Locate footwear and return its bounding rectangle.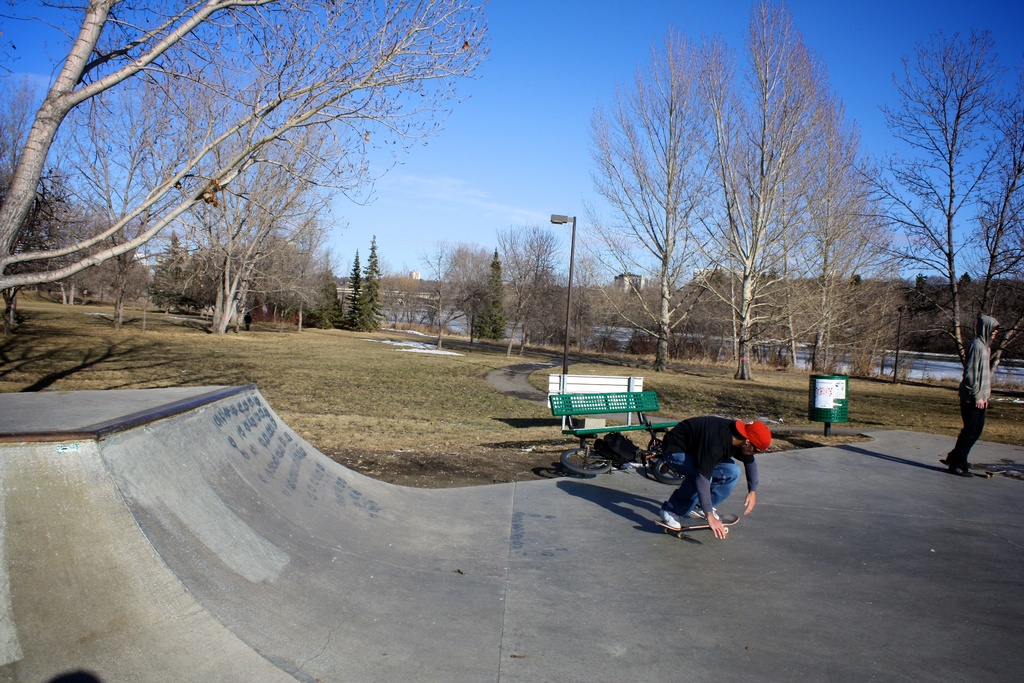
(691, 504, 719, 521).
